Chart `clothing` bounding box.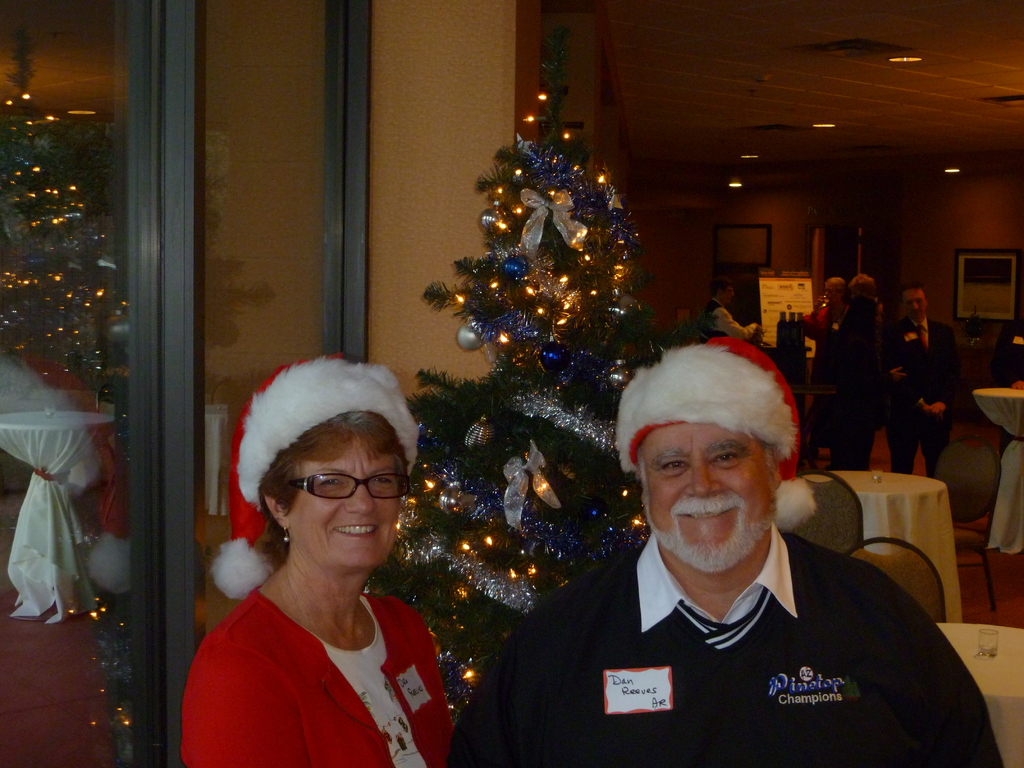
Charted: [left=877, top=310, right=950, bottom=481].
